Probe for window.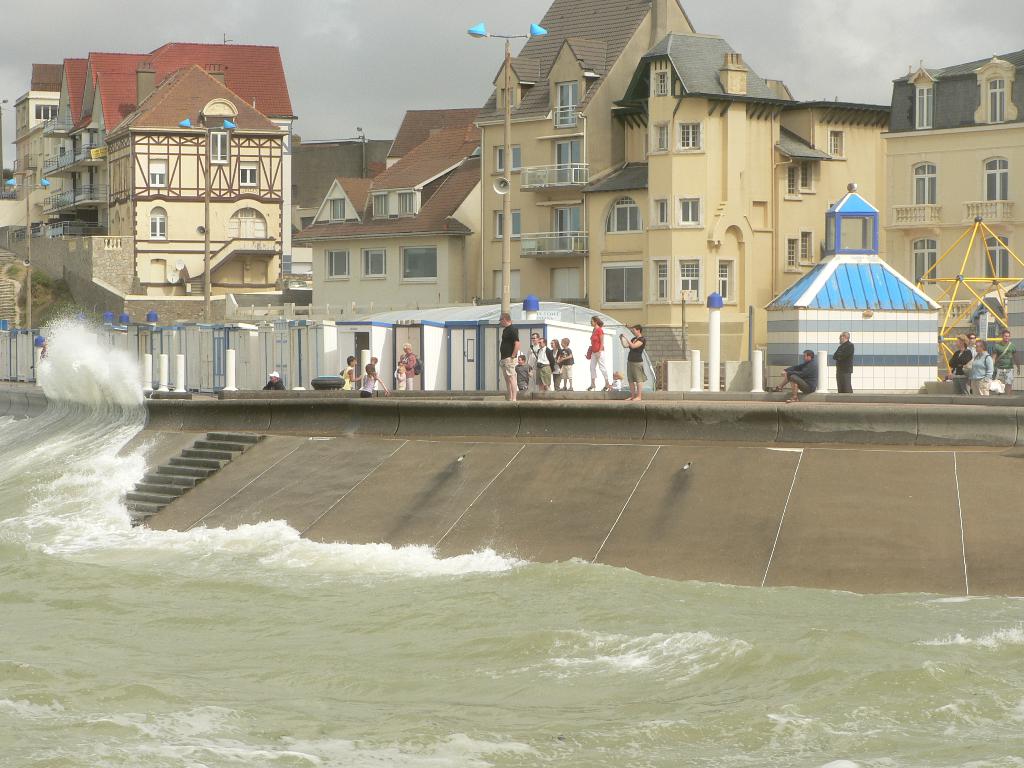
Probe result: (left=788, top=161, right=793, bottom=188).
